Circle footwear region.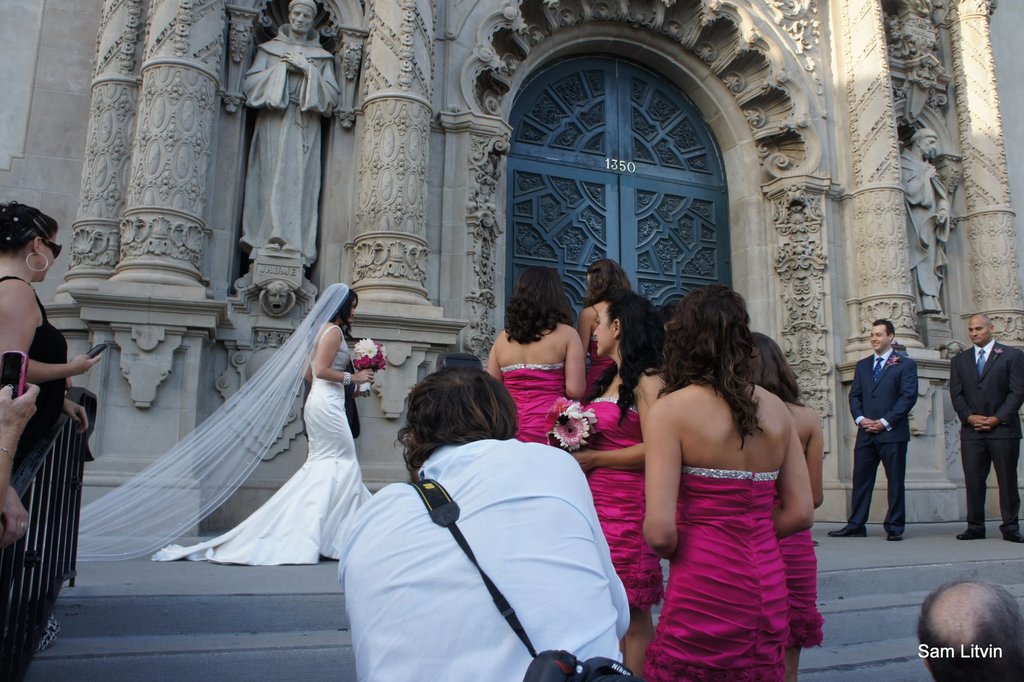
Region: 825,524,867,540.
